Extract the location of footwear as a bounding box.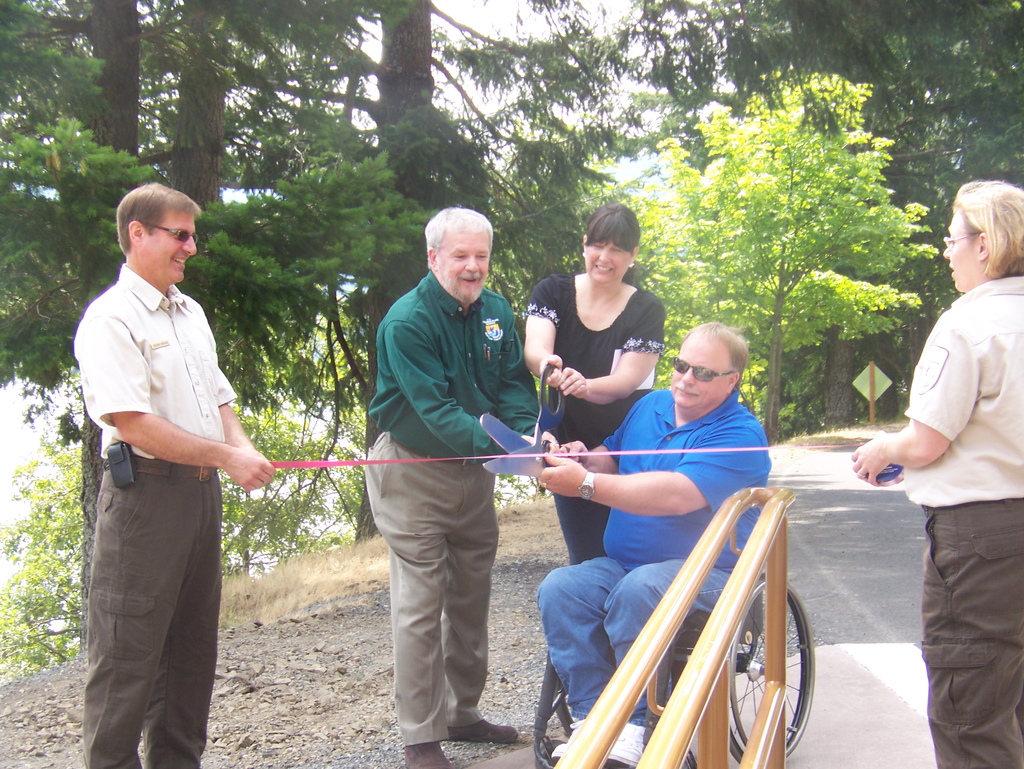
(x1=406, y1=740, x2=447, y2=768).
